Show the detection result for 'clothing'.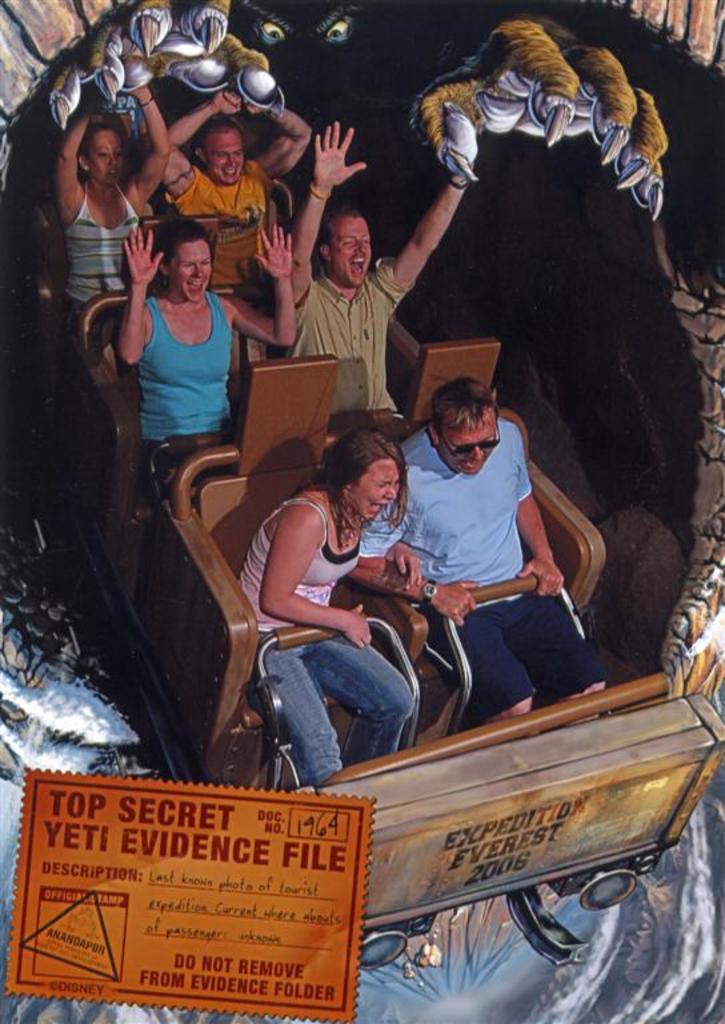
(x1=161, y1=161, x2=283, y2=295).
